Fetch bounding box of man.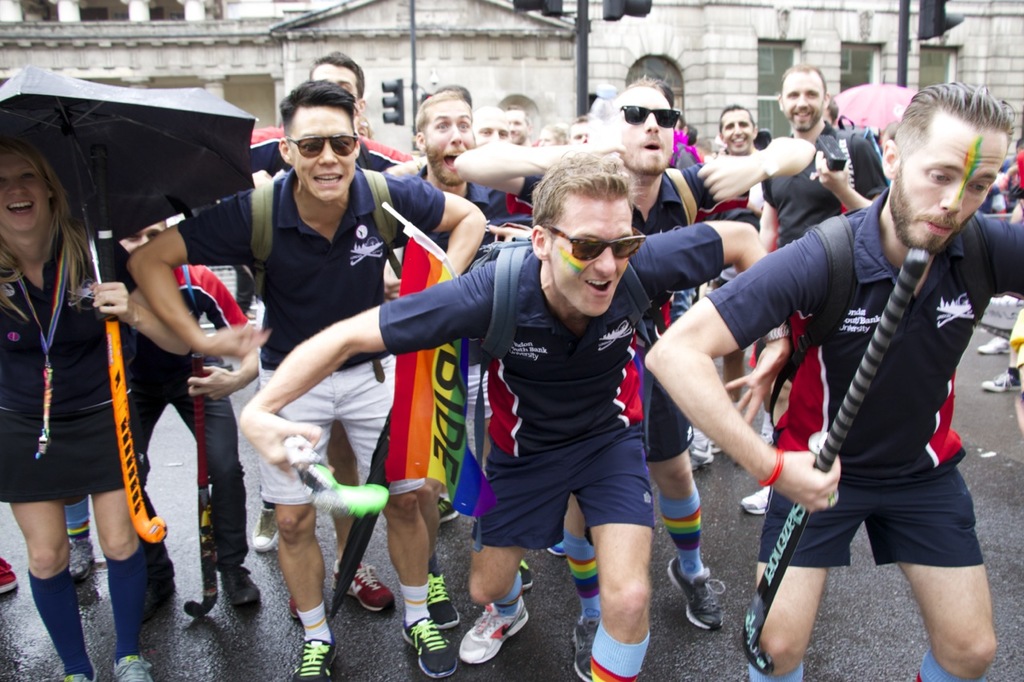
Bbox: (left=243, top=146, right=803, bottom=681).
